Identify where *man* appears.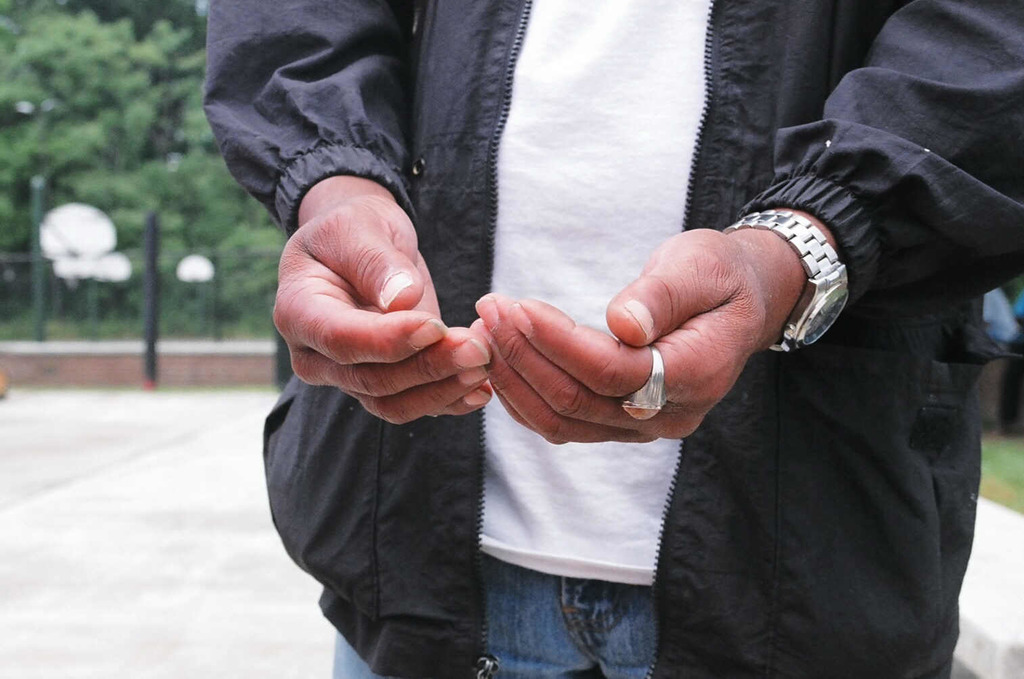
Appears at [197,0,1023,678].
